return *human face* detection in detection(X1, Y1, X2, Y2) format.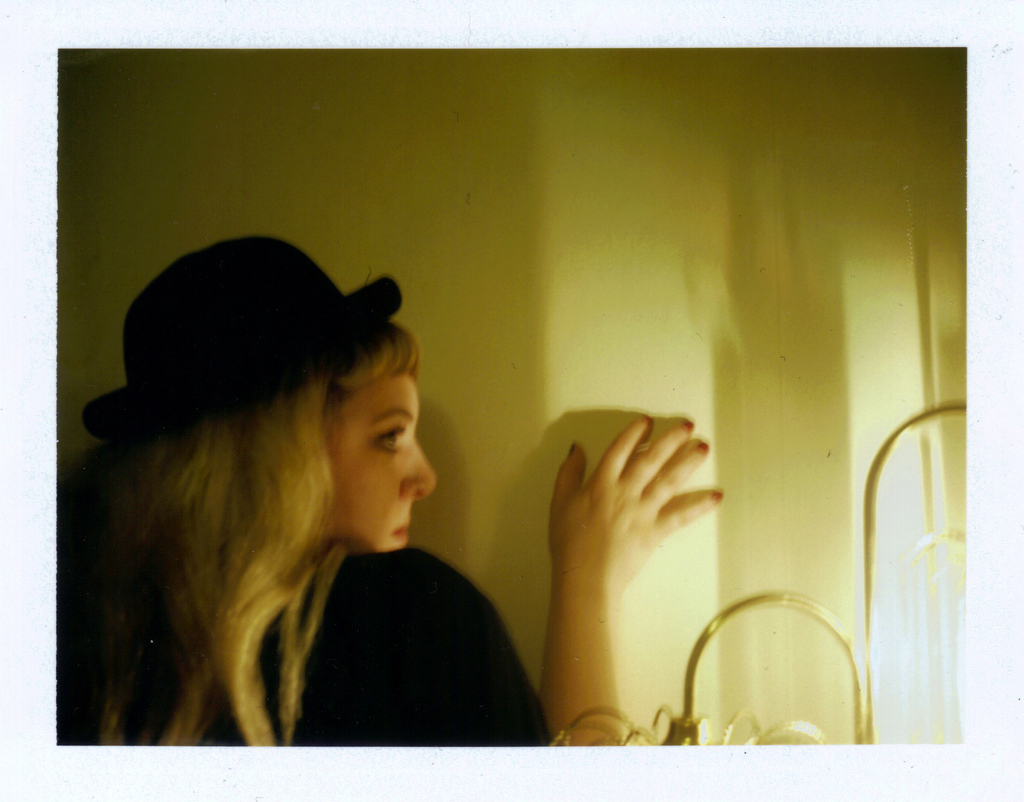
detection(332, 377, 435, 550).
